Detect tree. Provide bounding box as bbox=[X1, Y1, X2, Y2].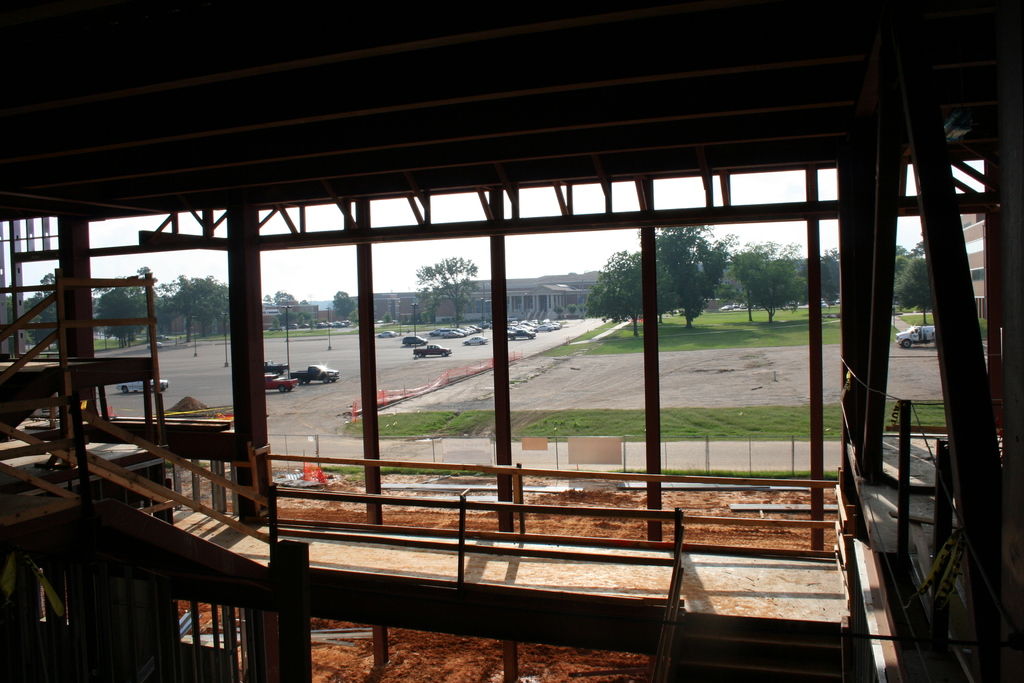
bbox=[112, 277, 148, 336].
